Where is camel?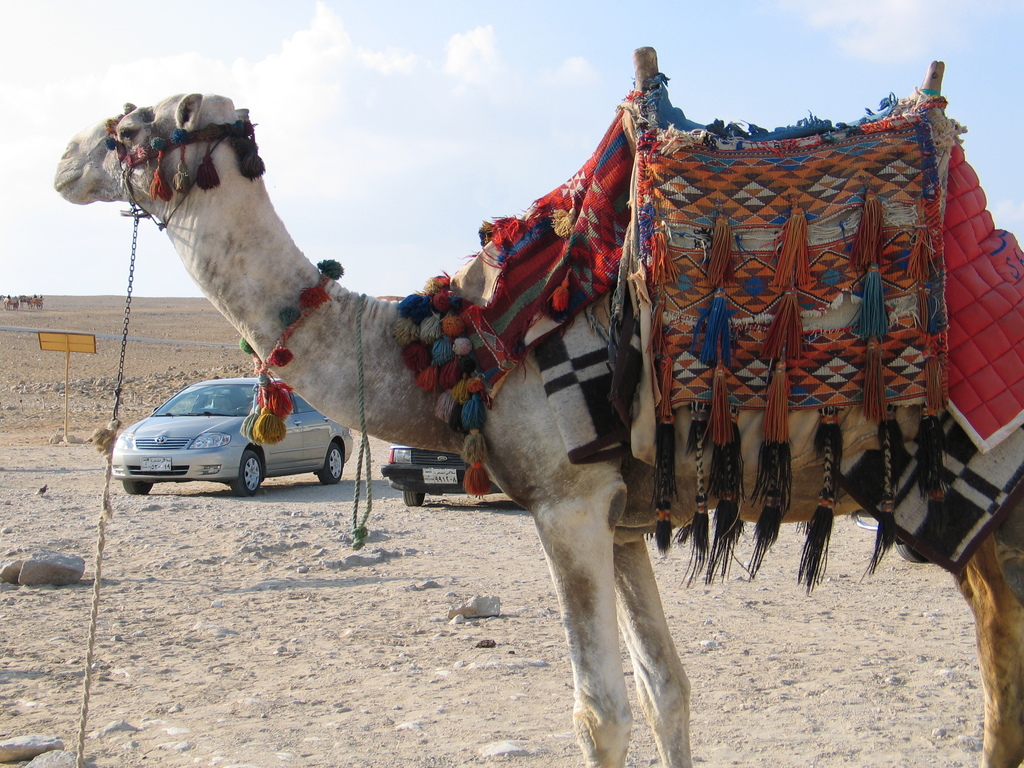
bbox=[54, 93, 1023, 767].
